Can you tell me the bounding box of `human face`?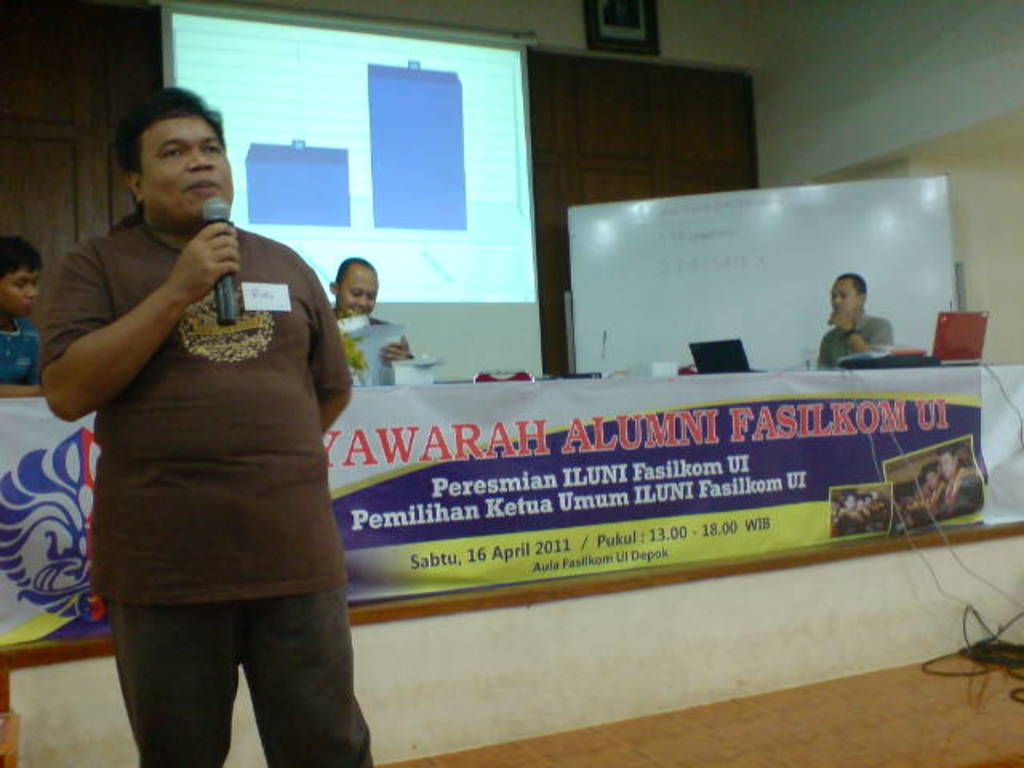
(150,120,234,214).
